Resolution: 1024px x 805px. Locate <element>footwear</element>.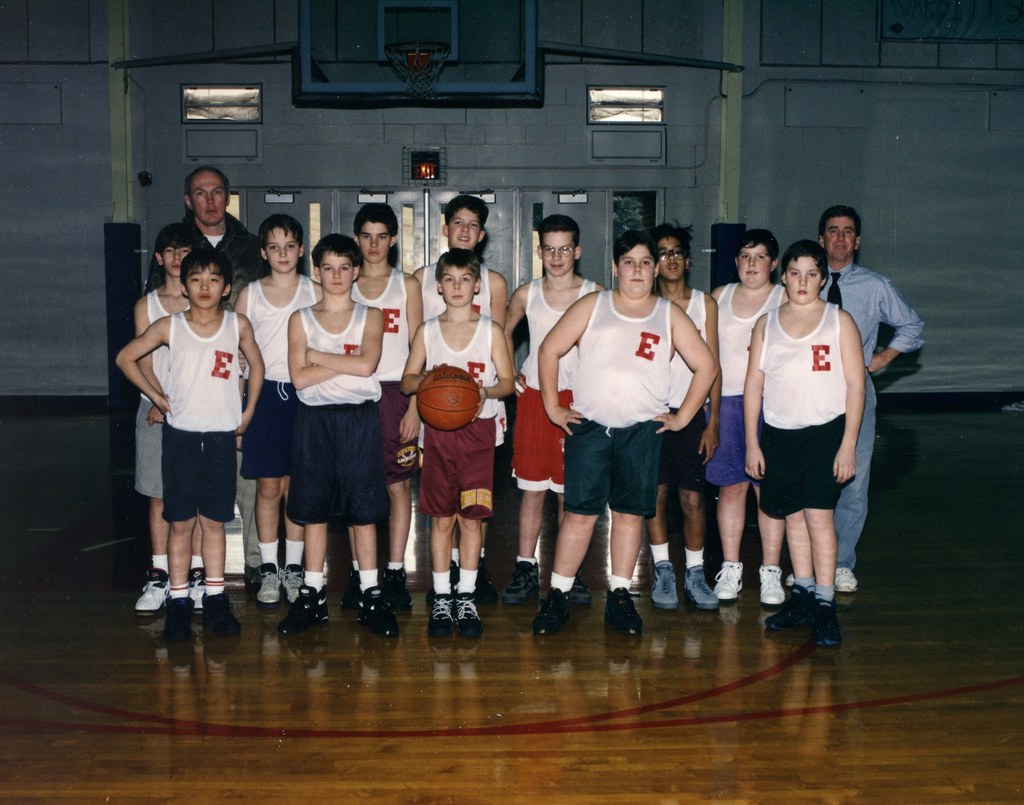
bbox=[312, 589, 330, 635].
